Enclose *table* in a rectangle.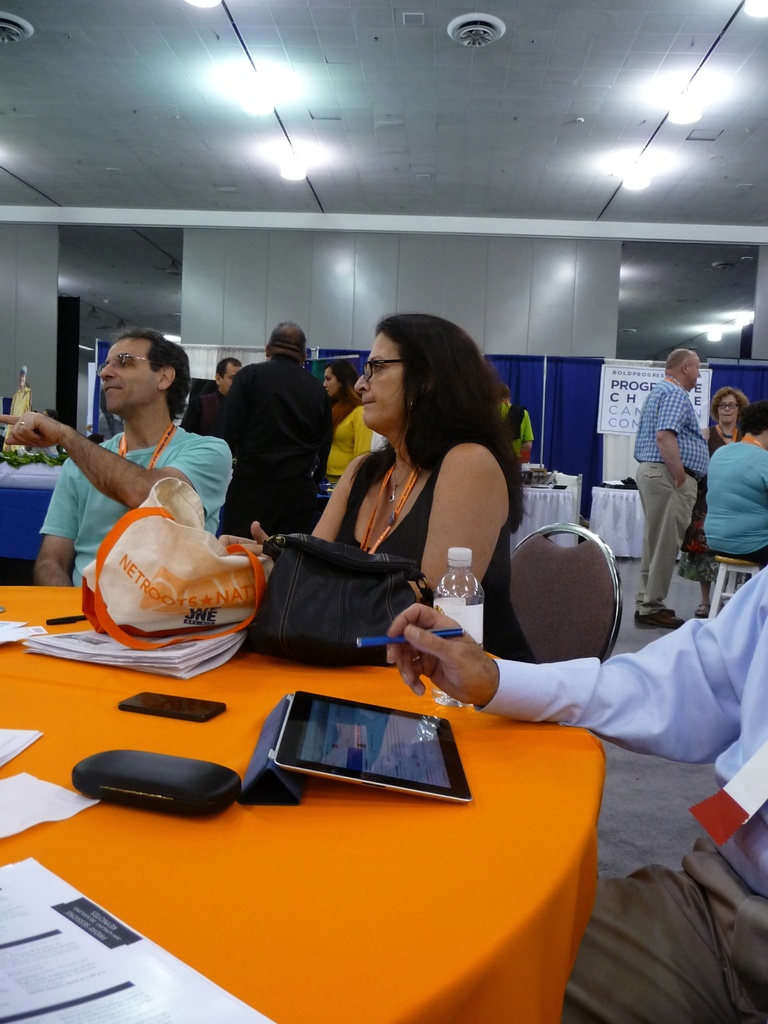
<box>0,442,70,561</box>.
